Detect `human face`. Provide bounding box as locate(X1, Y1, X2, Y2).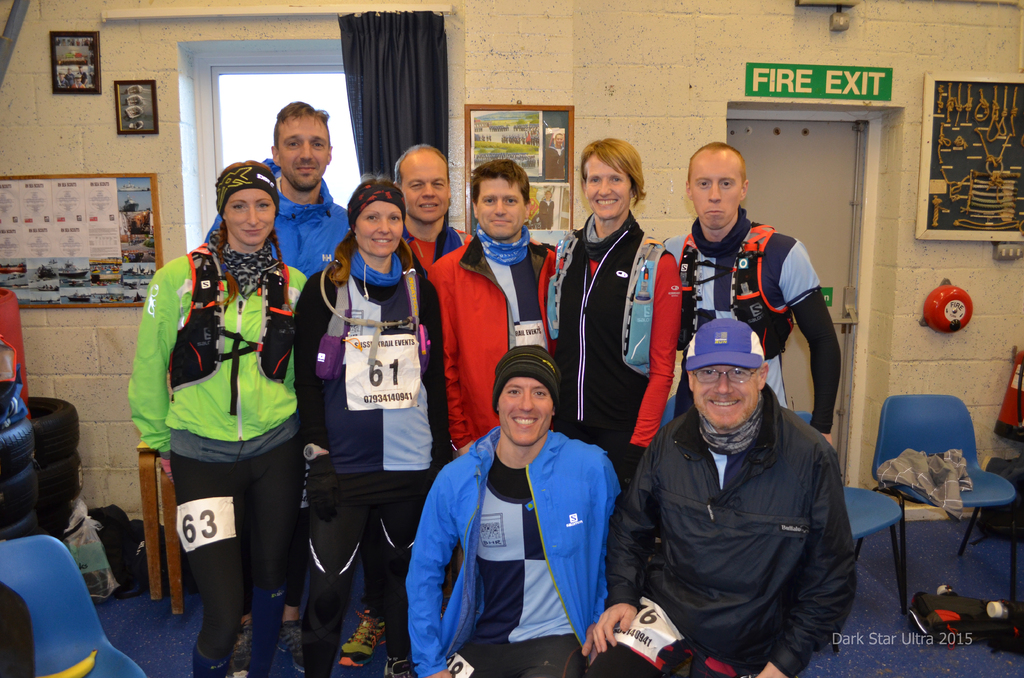
locate(479, 175, 525, 241).
